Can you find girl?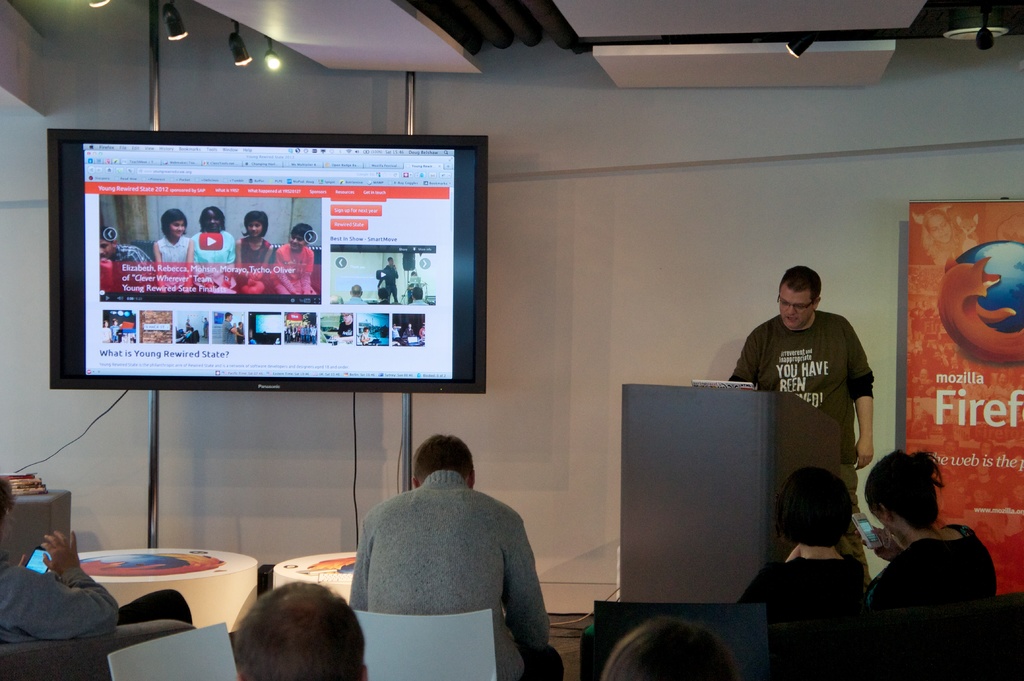
Yes, bounding box: bbox=[147, 207, 193, 292].
